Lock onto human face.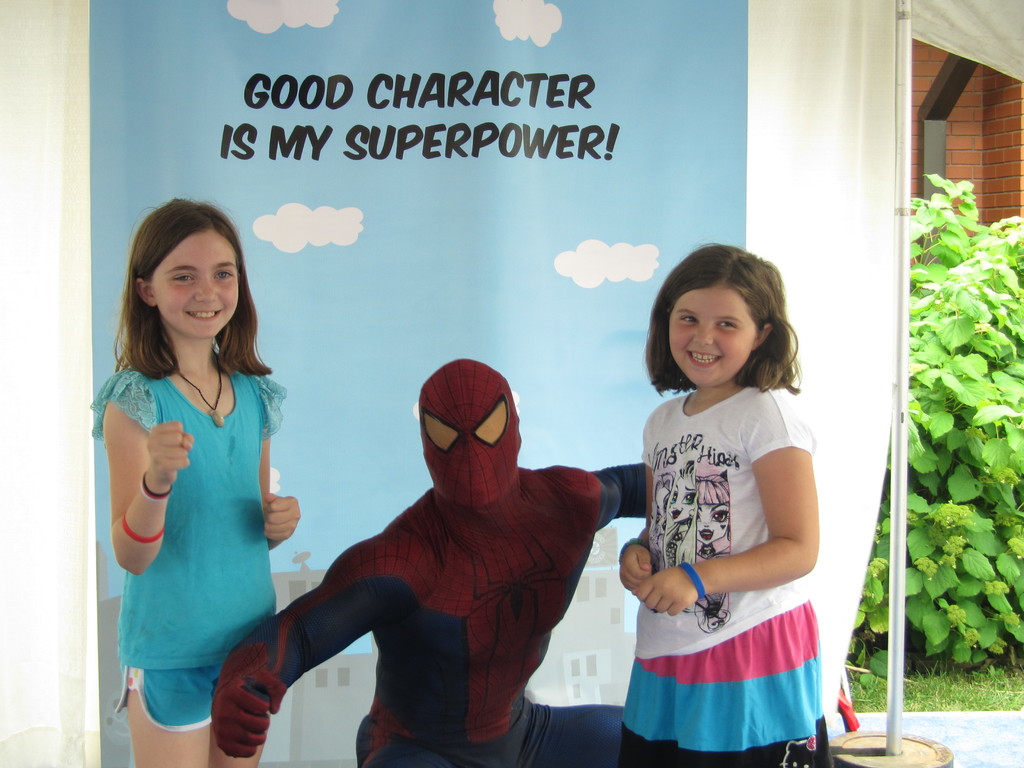
Locked: box(154, 230, 242, 335).
